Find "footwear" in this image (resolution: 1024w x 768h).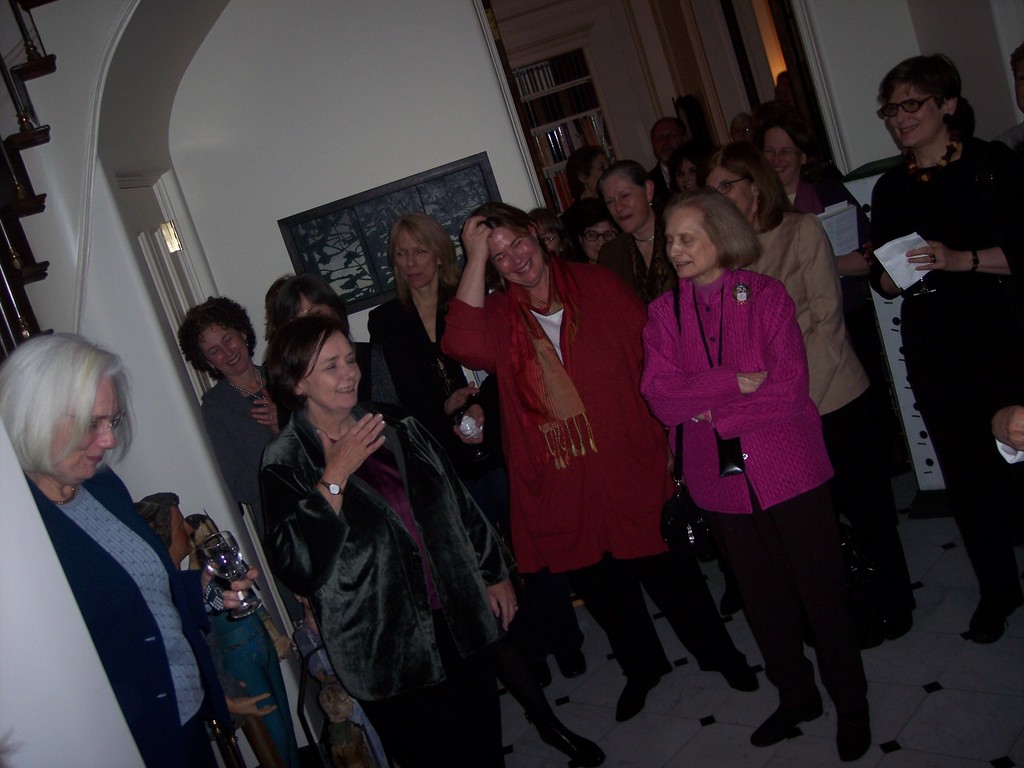
[961, 591, 1010, 641].
